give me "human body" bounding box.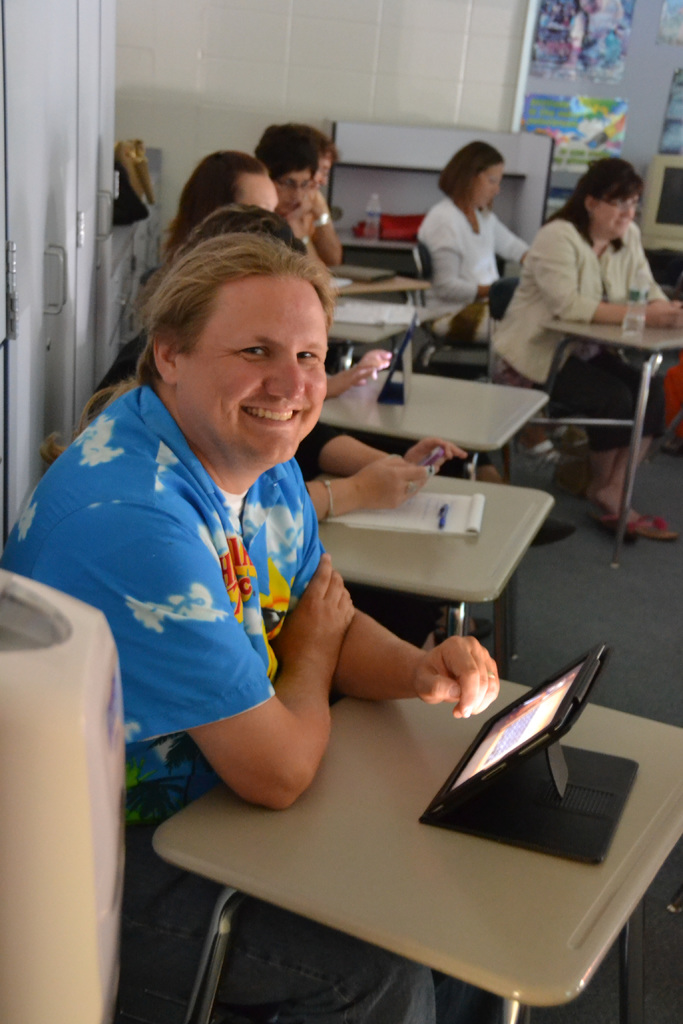
select_region(411, 137, 536, 356).
